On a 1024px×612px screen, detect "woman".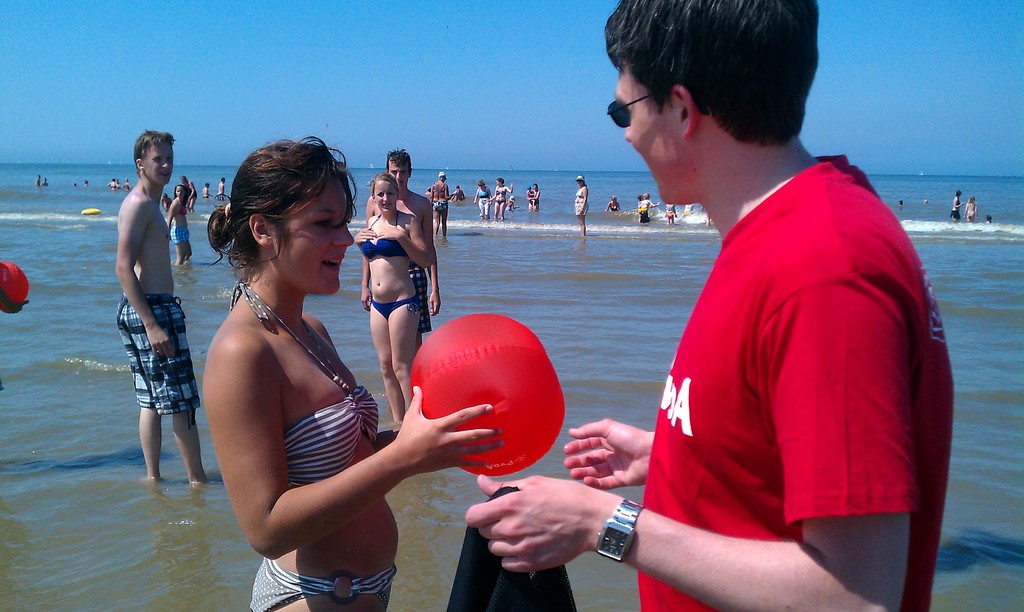
<box>472,179,491,218</box>.
